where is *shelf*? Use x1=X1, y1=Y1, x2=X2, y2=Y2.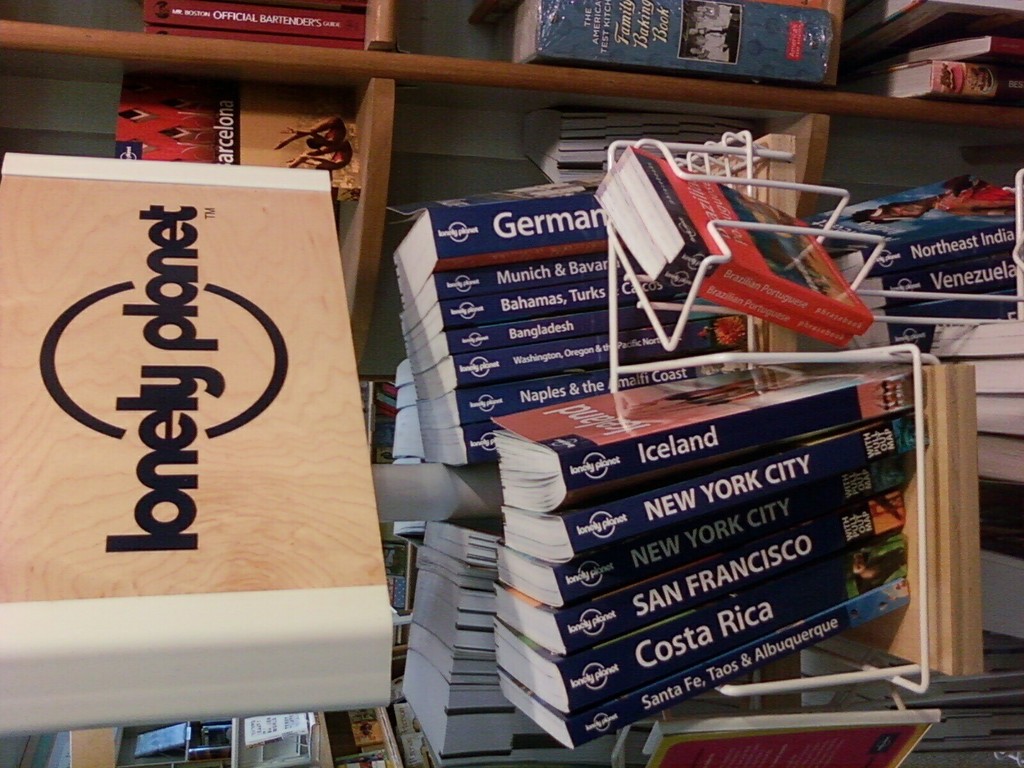
x1=346, y1=80, x2=826, y2=379.
